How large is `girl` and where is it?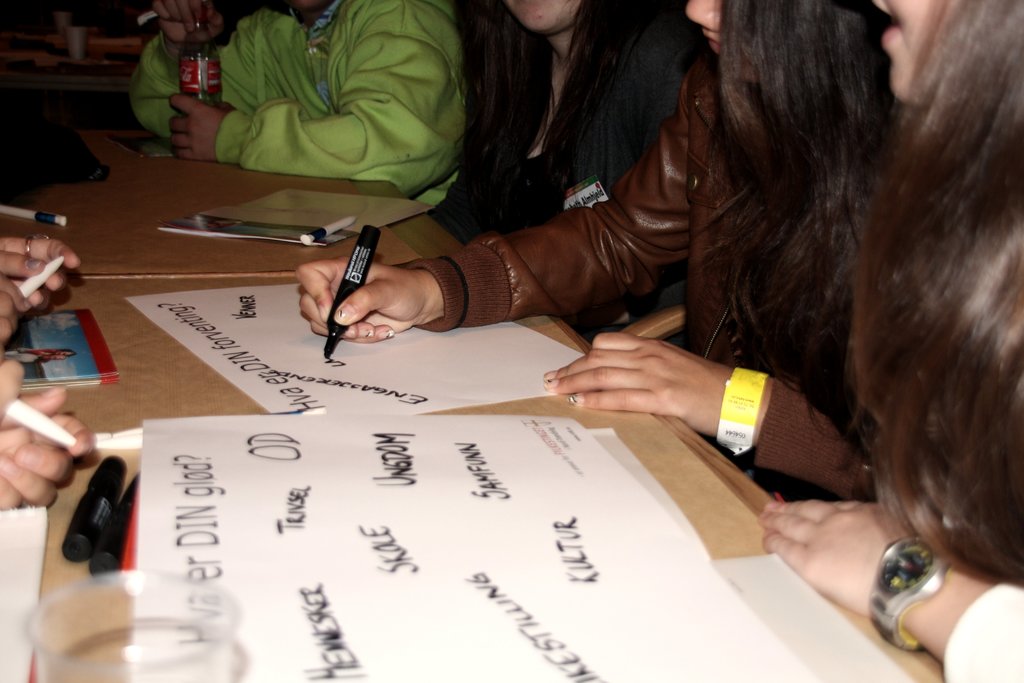
Bounding box: 756,0,1023,682.
